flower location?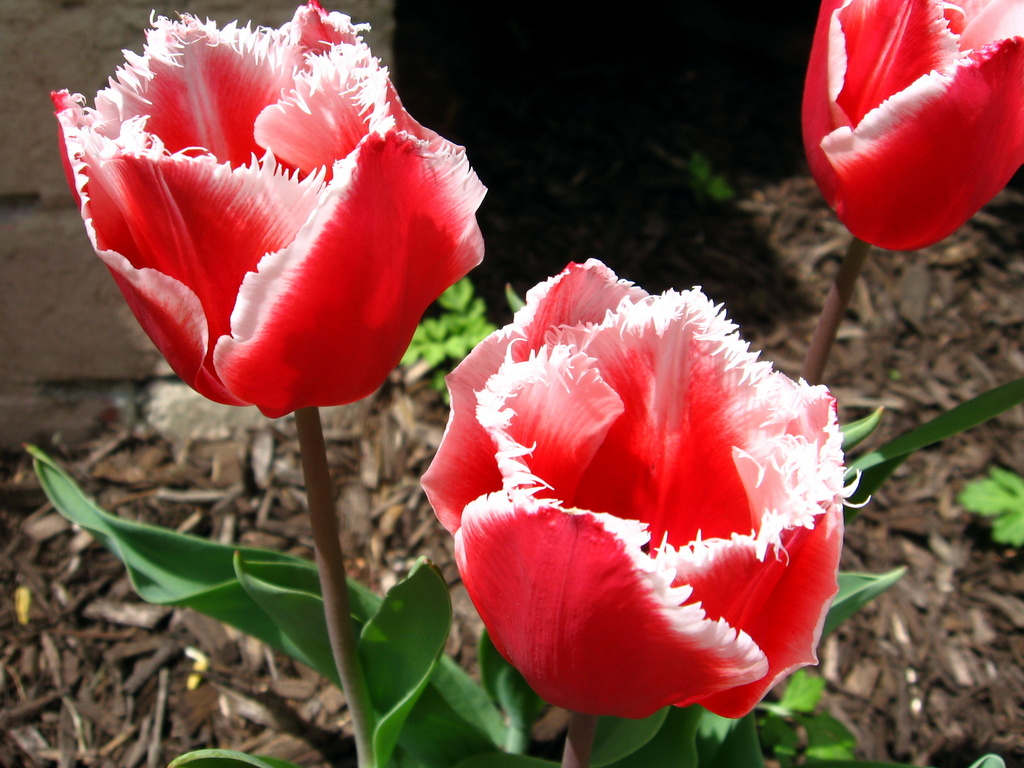
415:255:863:721
